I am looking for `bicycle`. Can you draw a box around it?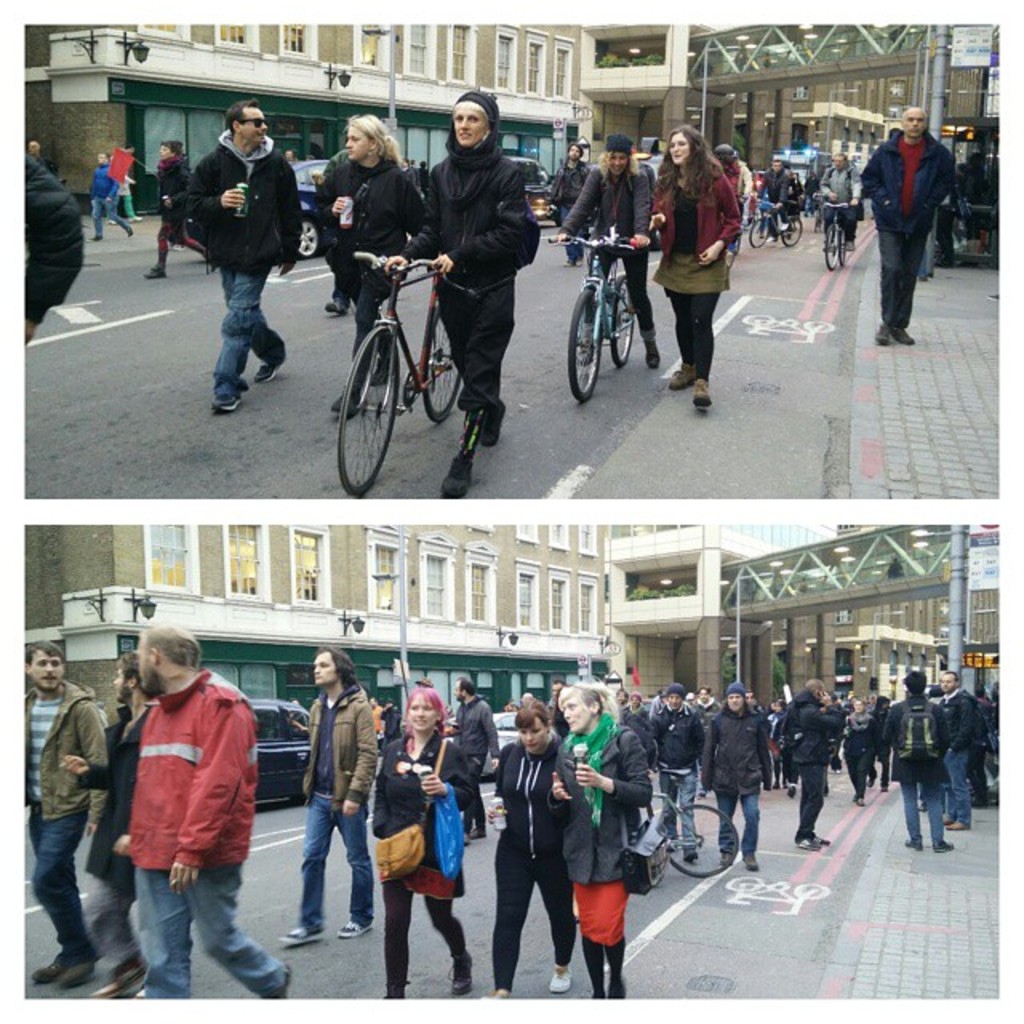
Sure, the bounding box is bbox=[334, 248, 461, 501].
